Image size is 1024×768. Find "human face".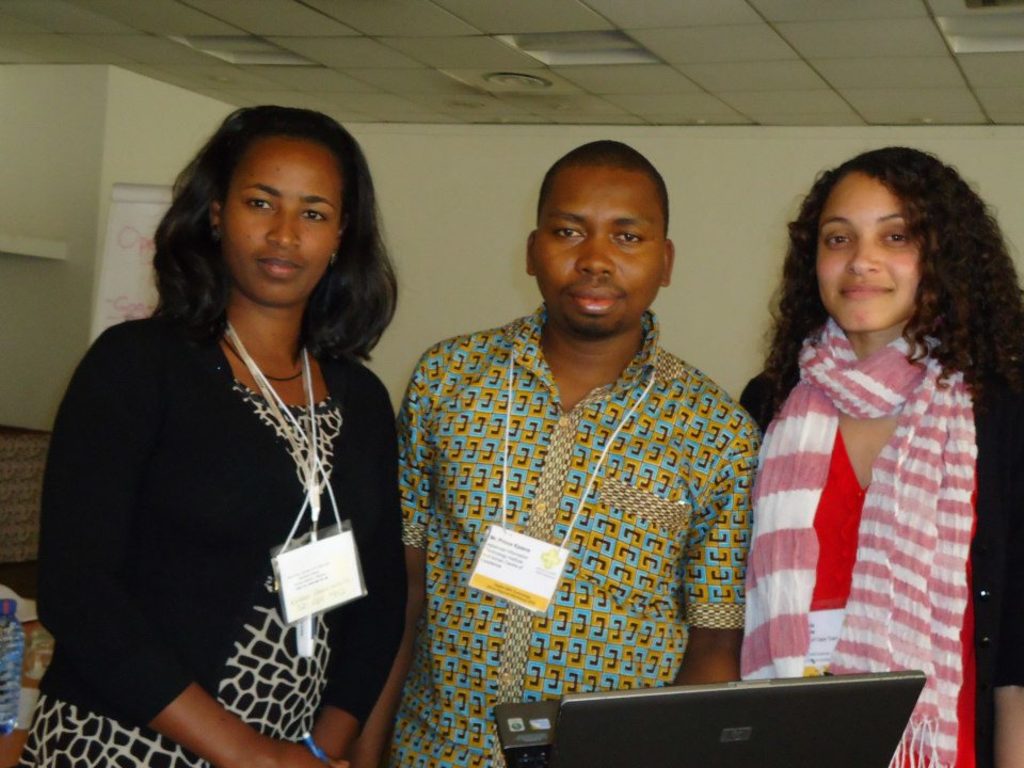
{"x1": 541, "y1": 167, "x2": 654, "y2": 339}.
